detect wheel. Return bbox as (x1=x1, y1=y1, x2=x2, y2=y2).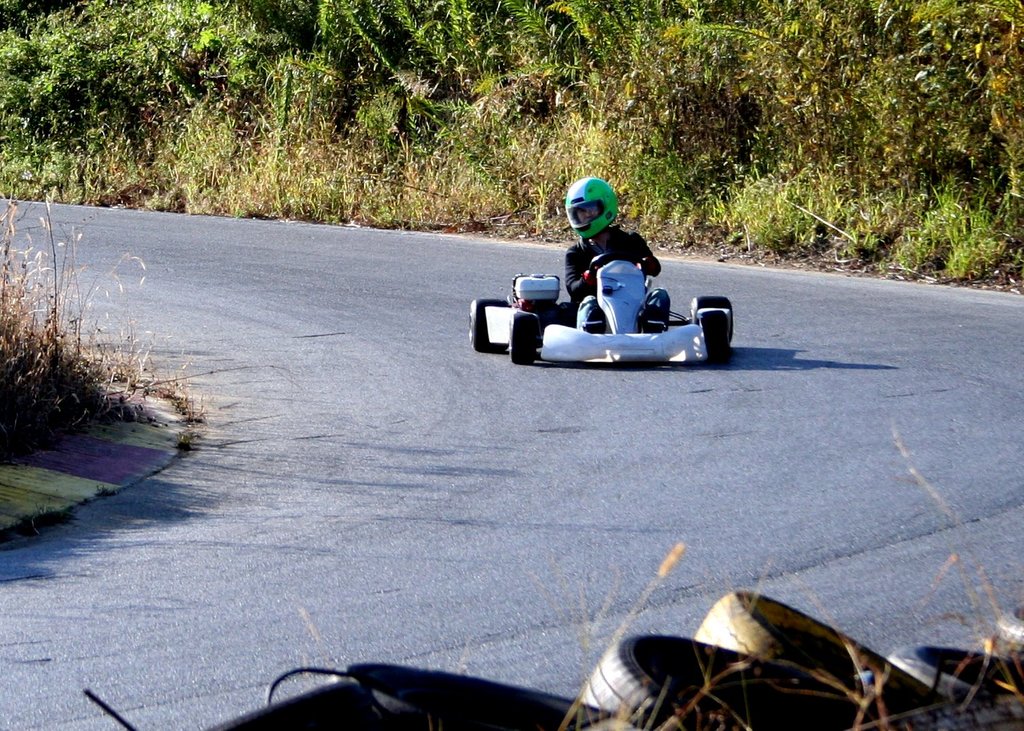
(x1=888, y1=643, x2=1023, y2=701).
